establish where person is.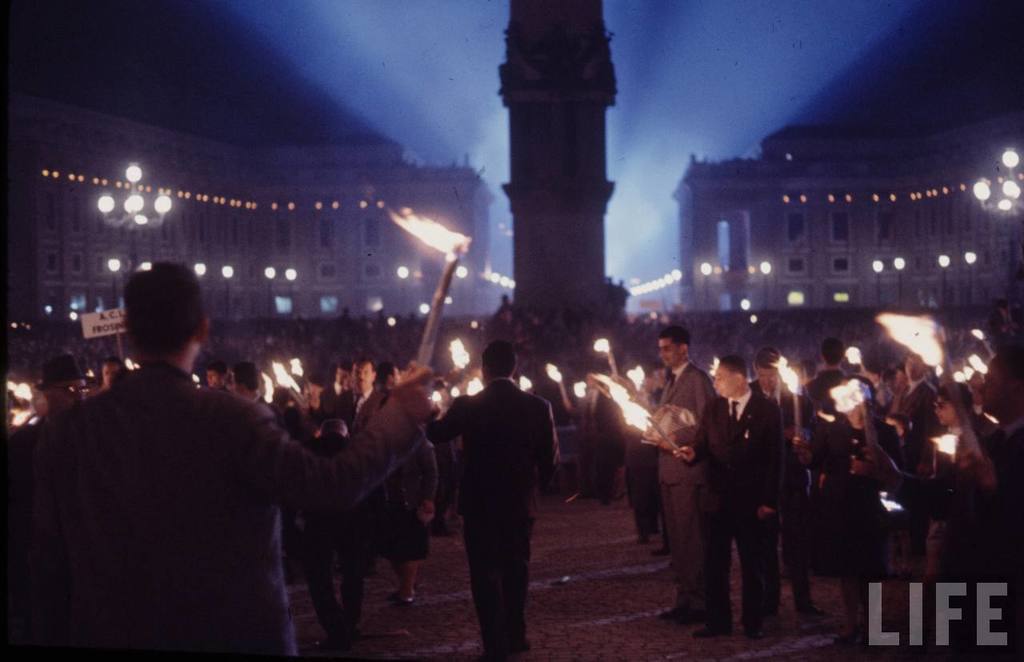
Established at rect(575, 366, 626, 516).
